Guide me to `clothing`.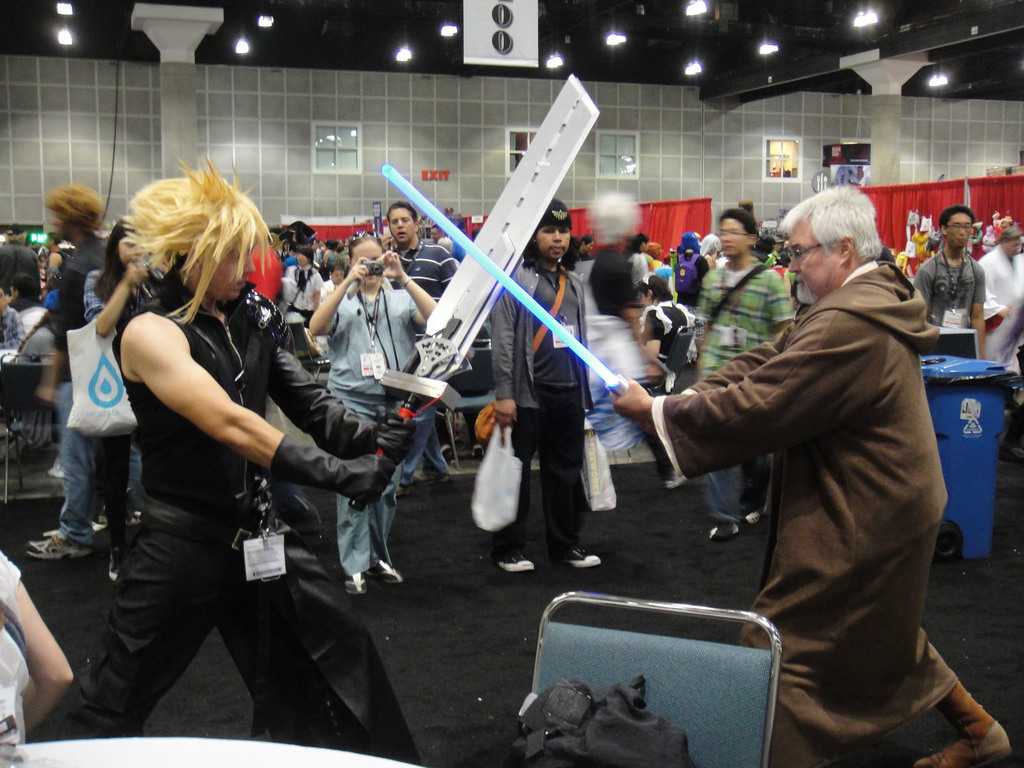
Guidance: l=639, t=189, r=968, b=715.
